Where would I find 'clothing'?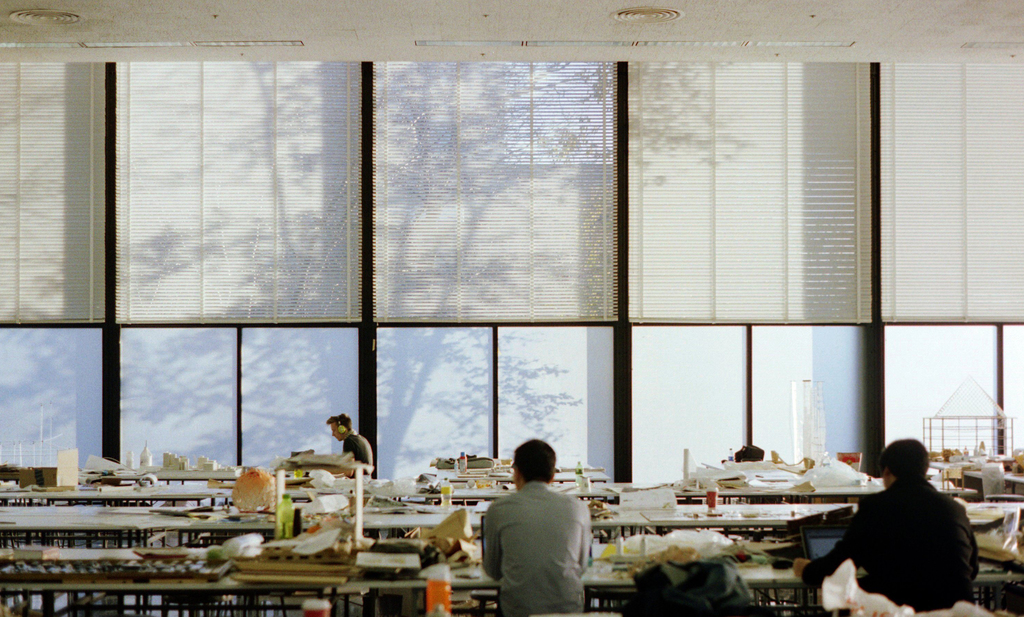
At {"left": 342, "top": 428, "right": 374, "bottom": 479}.
